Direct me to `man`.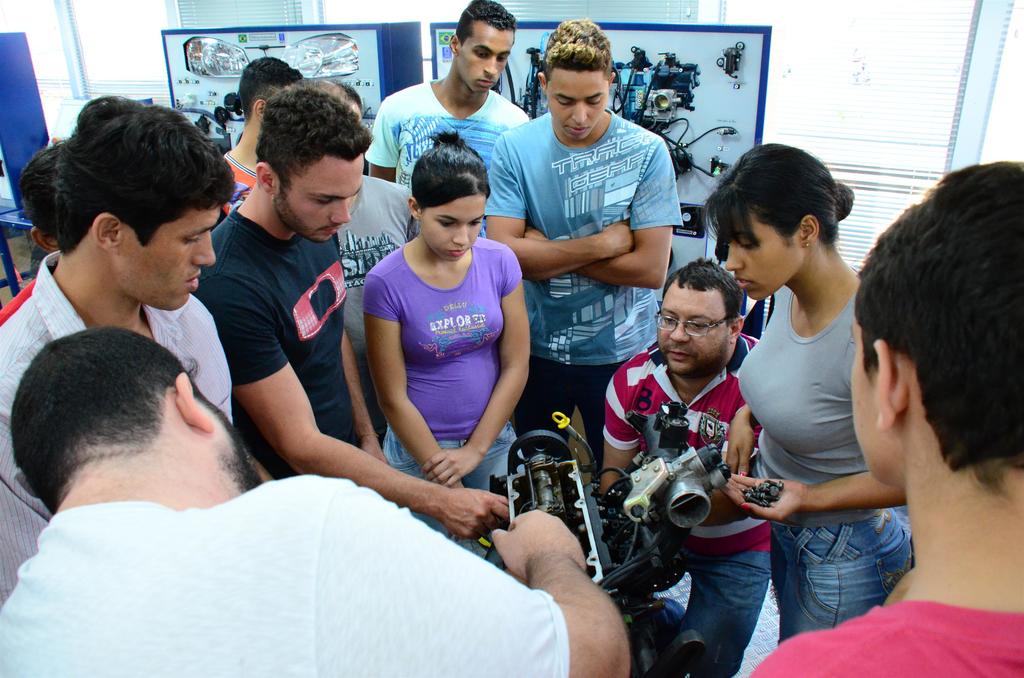
Direction: [486, 24, 681, 479].
